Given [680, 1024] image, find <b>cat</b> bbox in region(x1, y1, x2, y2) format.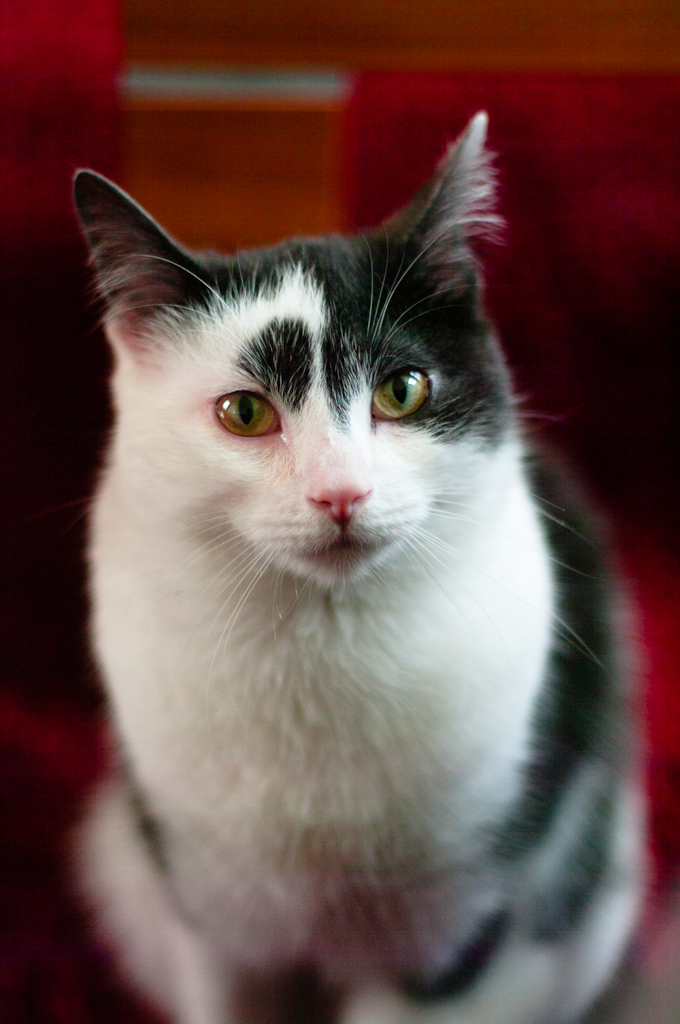
region(43, 100, 658, 1023).
